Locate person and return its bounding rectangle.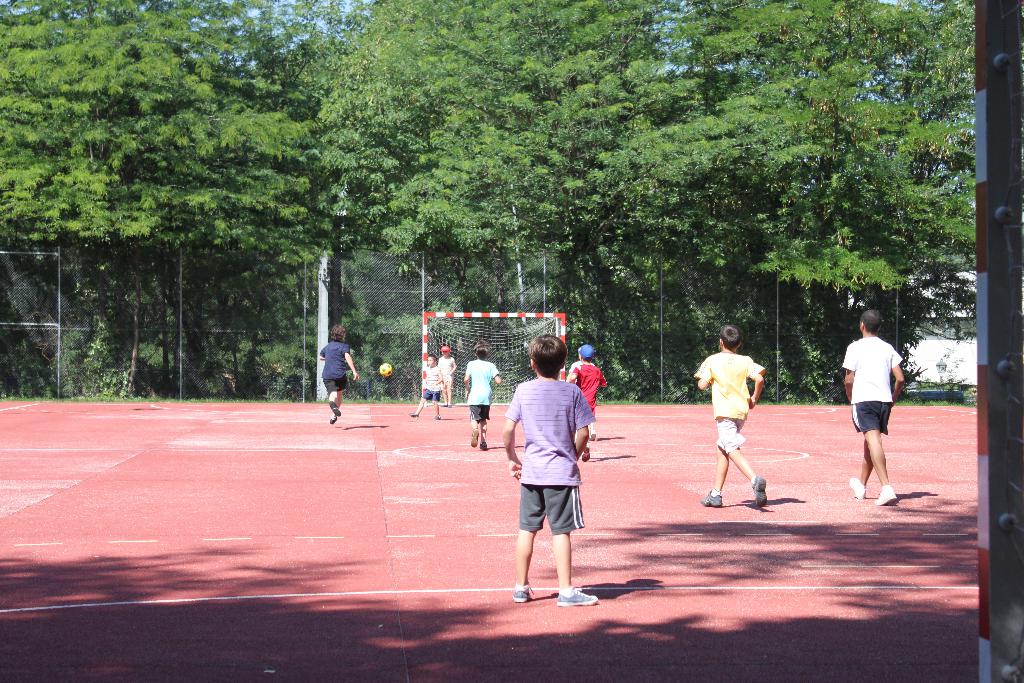
(563, 342, 598, 463).
